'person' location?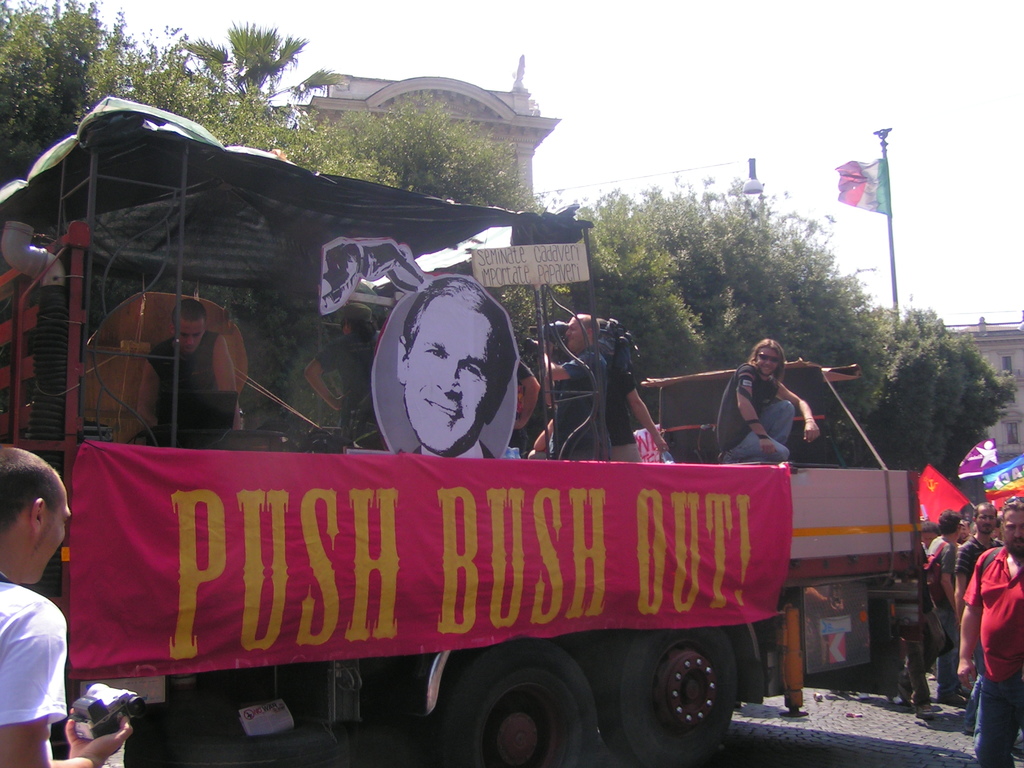
[x1=506, y1=353, x2=564, y2=457]
